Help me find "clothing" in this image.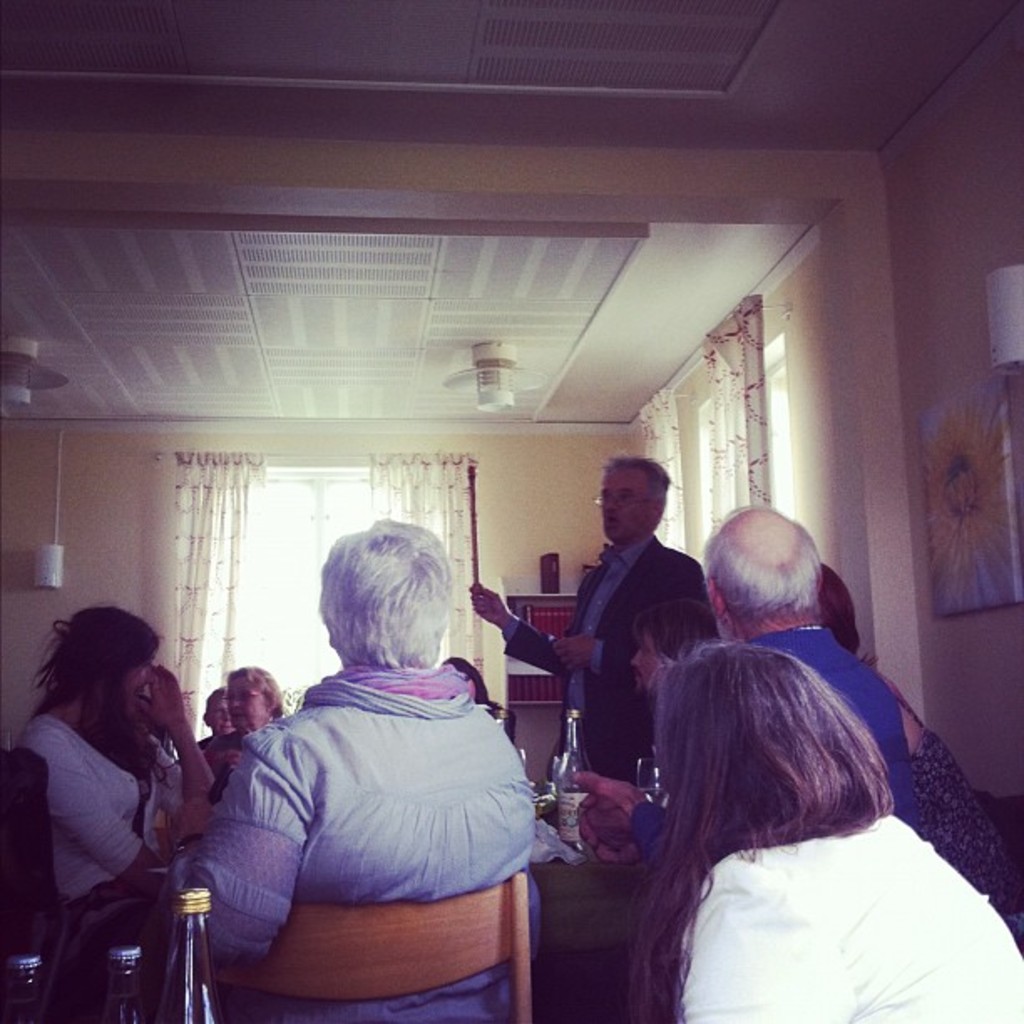
Found it: 17:708:197:910.
